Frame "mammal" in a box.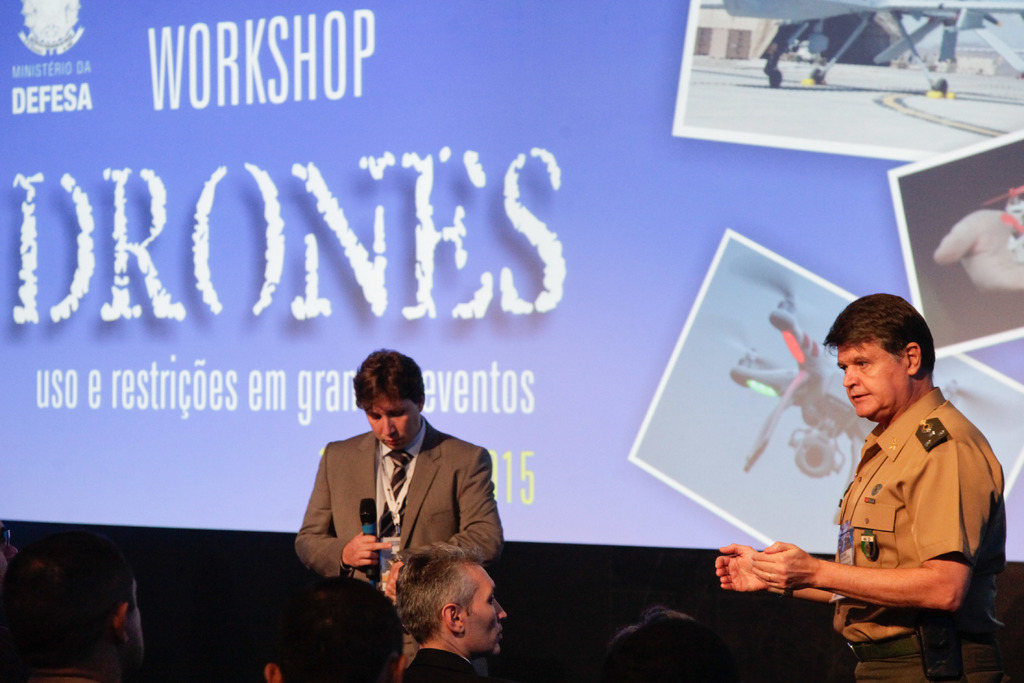
bbox=(1, 539, 158, 682).
